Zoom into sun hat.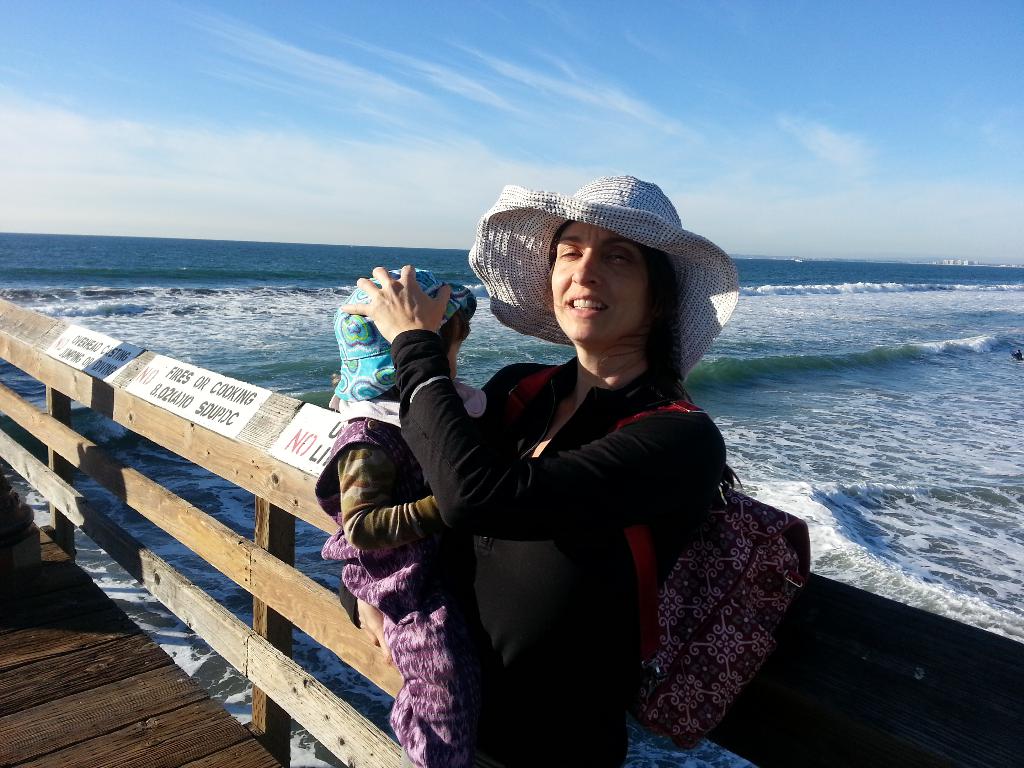
Zoom target: x1=463, y1=171, x2=745, y2=393.
